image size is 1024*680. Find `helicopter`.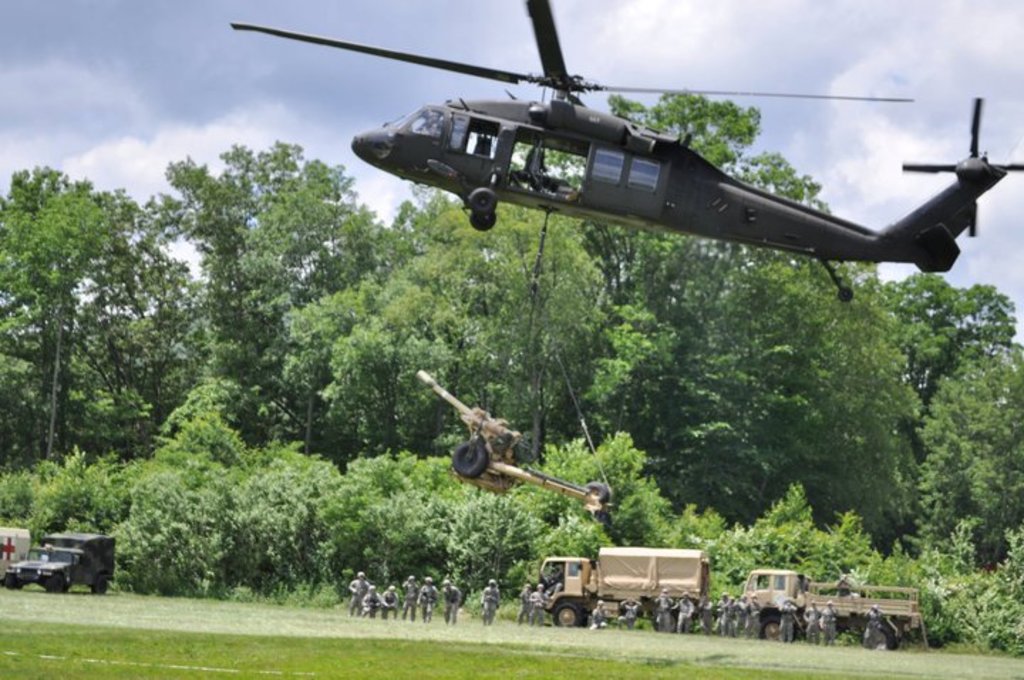
{"left": 277, "top": 0, "right": 1001, "bottom": 296}.
